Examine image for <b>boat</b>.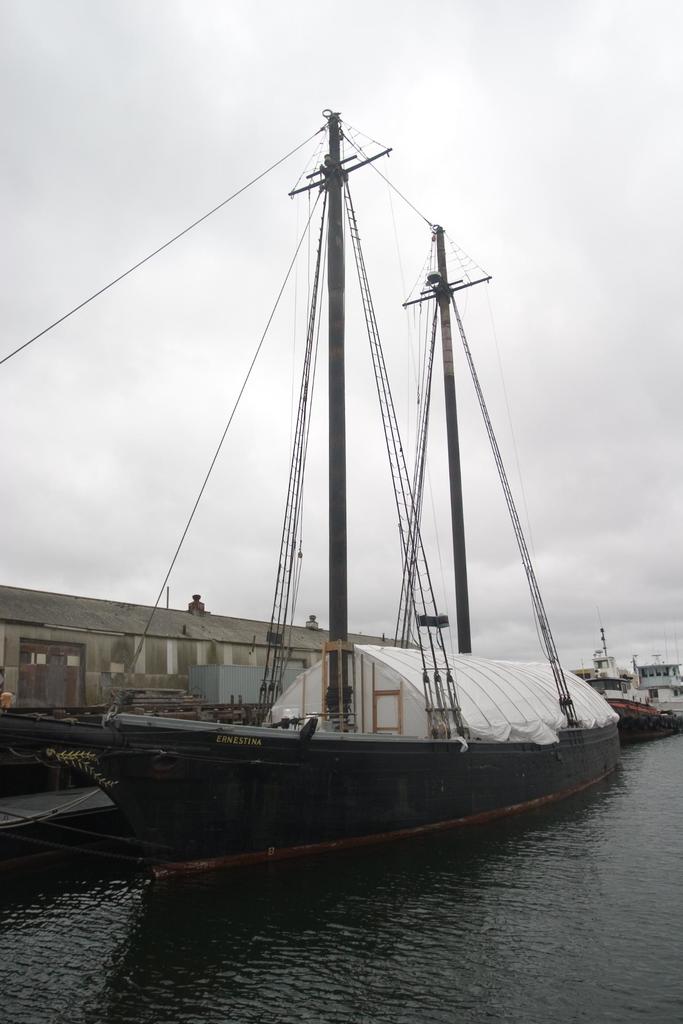
Examination result: 582,627,670,739.
